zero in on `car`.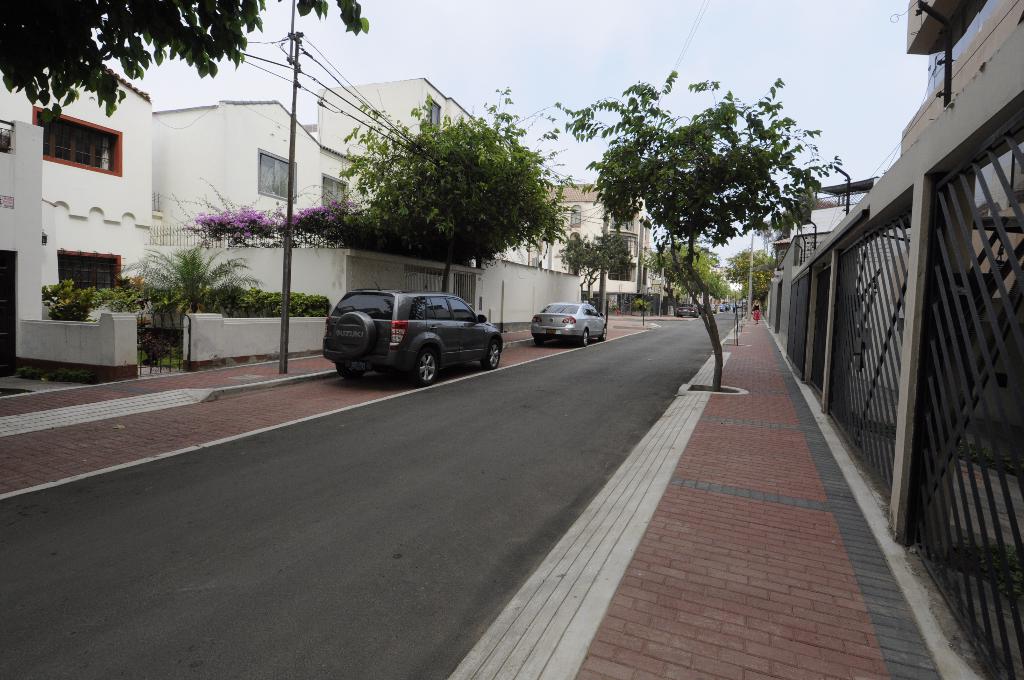
Zeroed in: pyautogui.locateOnScreen(675, 304, 695, 316).
